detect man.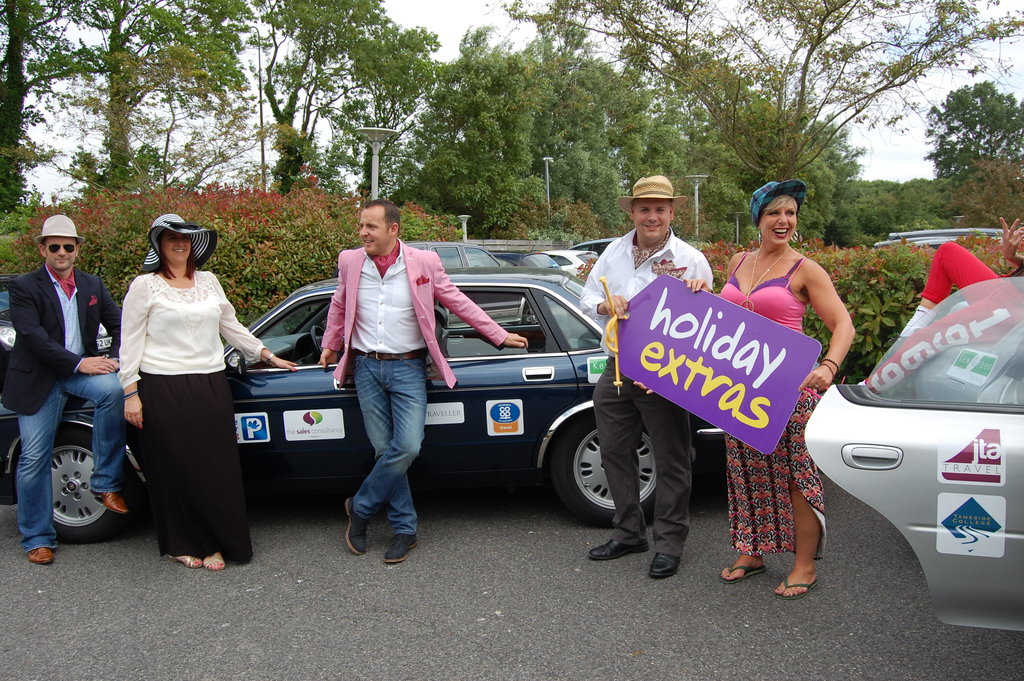
Detected at x1=572 y1=167 x2=716 y2=584.
